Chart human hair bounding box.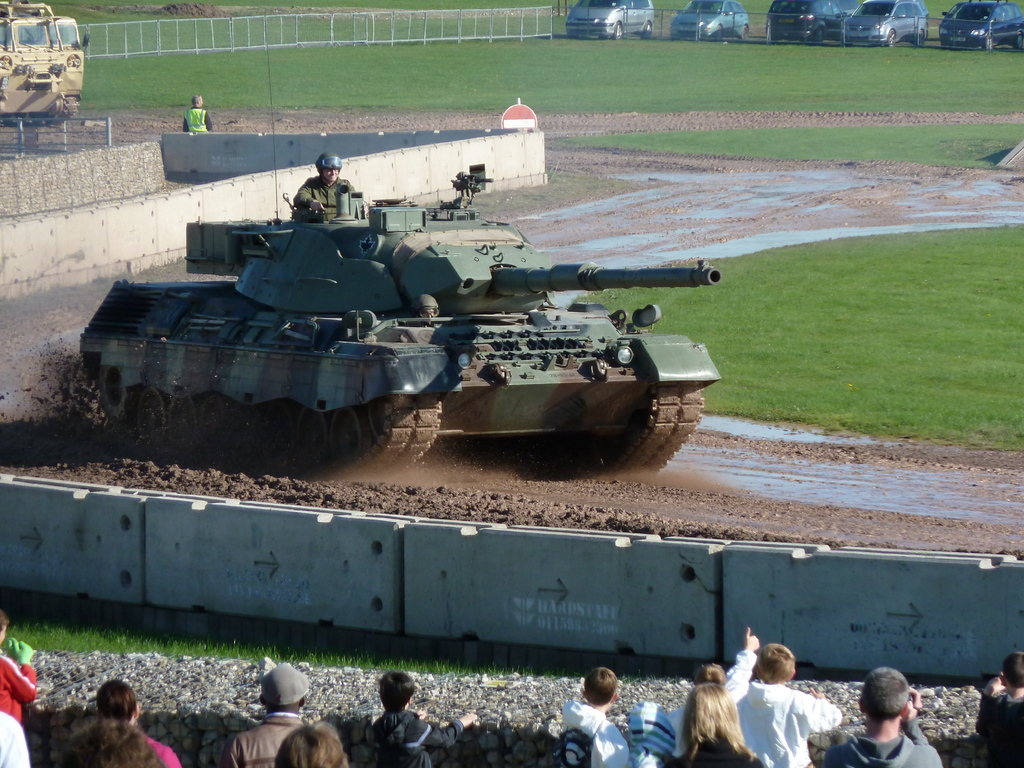
Charted: BBox(757, 647, 790, 688).
